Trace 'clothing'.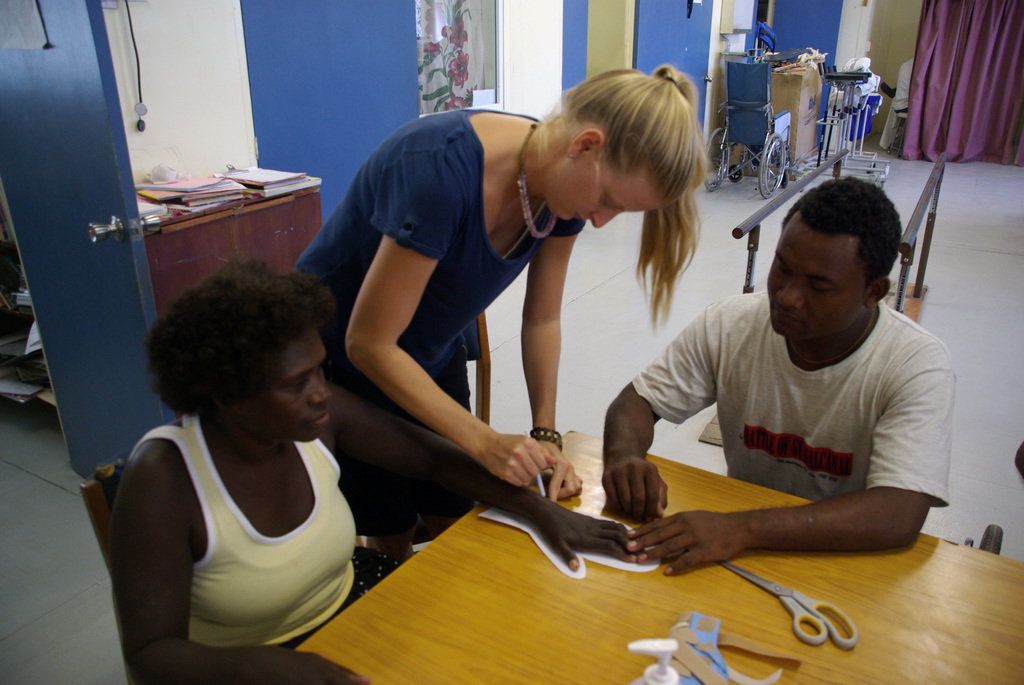
Traced to 630/303/948/507.
